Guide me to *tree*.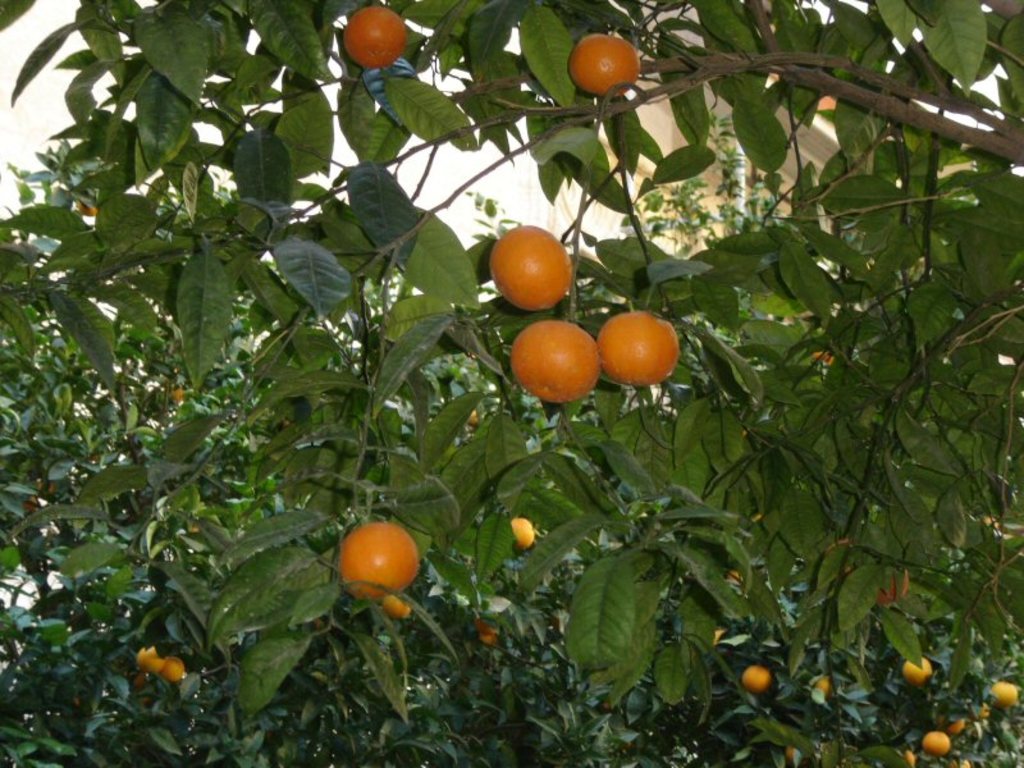
Guidance: select_region(0, 0, 1023, 746).
